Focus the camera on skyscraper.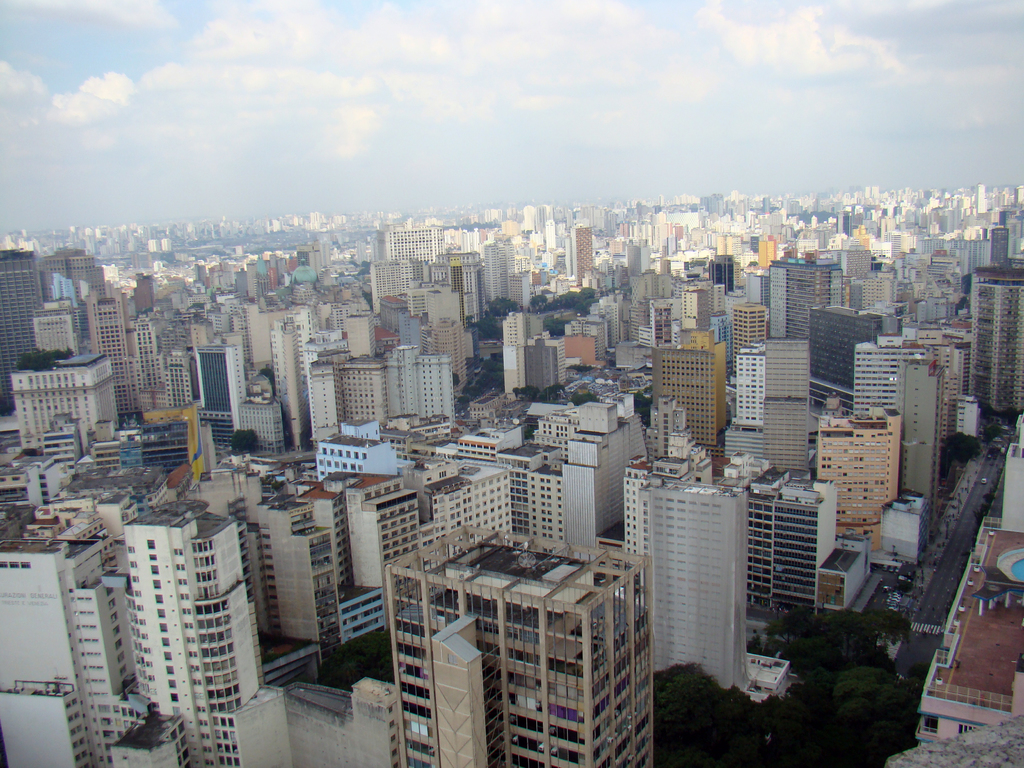
Focus region: (527, 337, 557, 386).
